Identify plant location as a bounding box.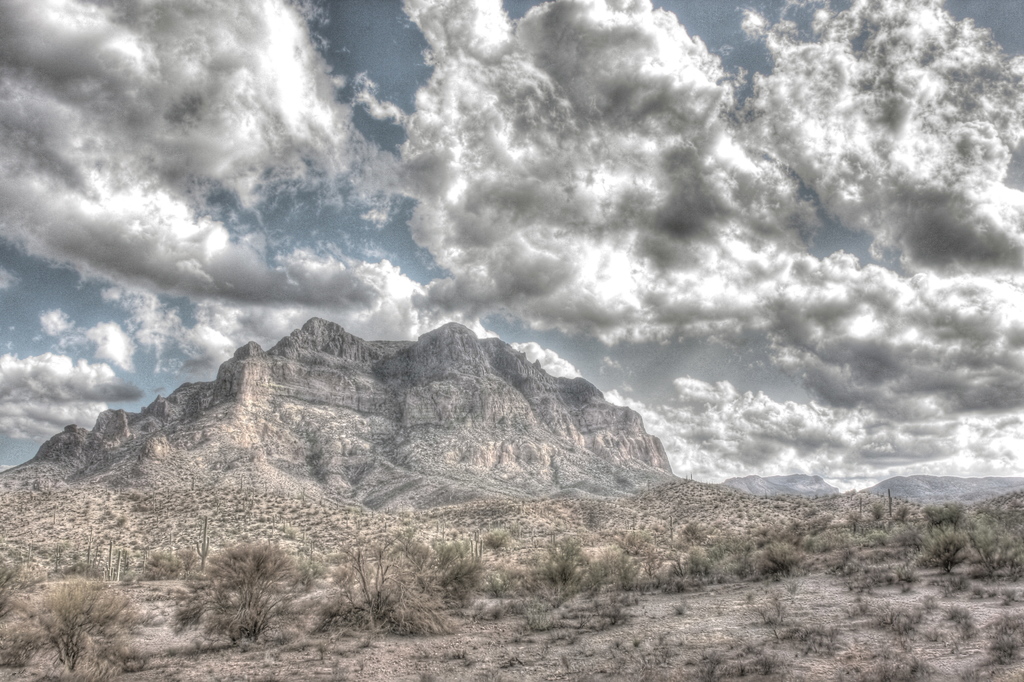
left=676, top=639, right=794, bottom=681.
